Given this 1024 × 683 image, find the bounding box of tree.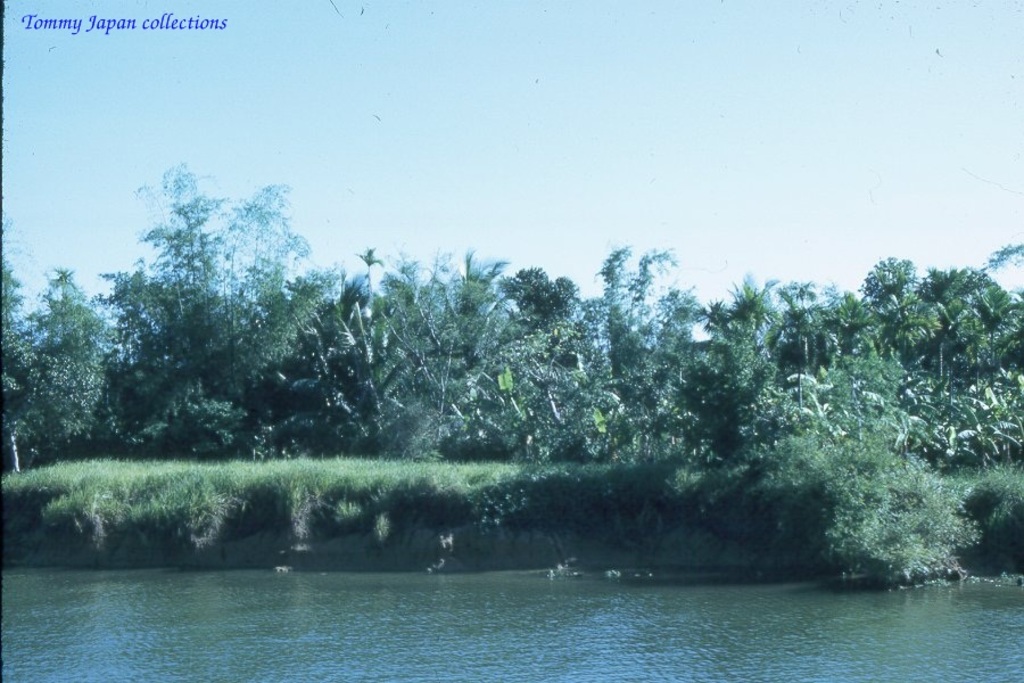
374,237,522,469.
